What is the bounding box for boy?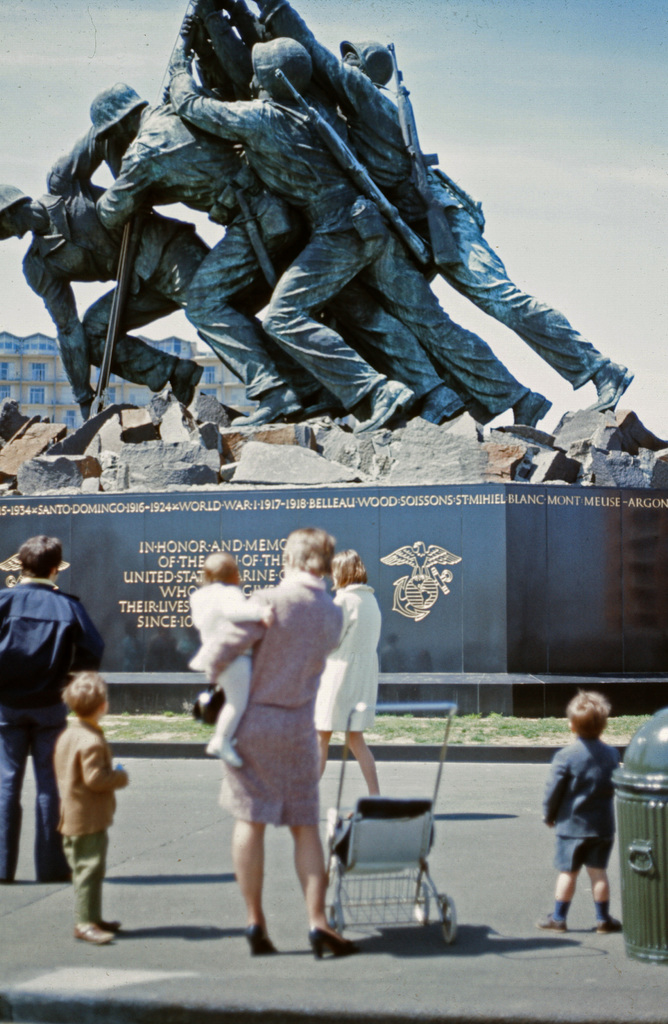
x1=537, y1=687, x2=623, y2=930.
